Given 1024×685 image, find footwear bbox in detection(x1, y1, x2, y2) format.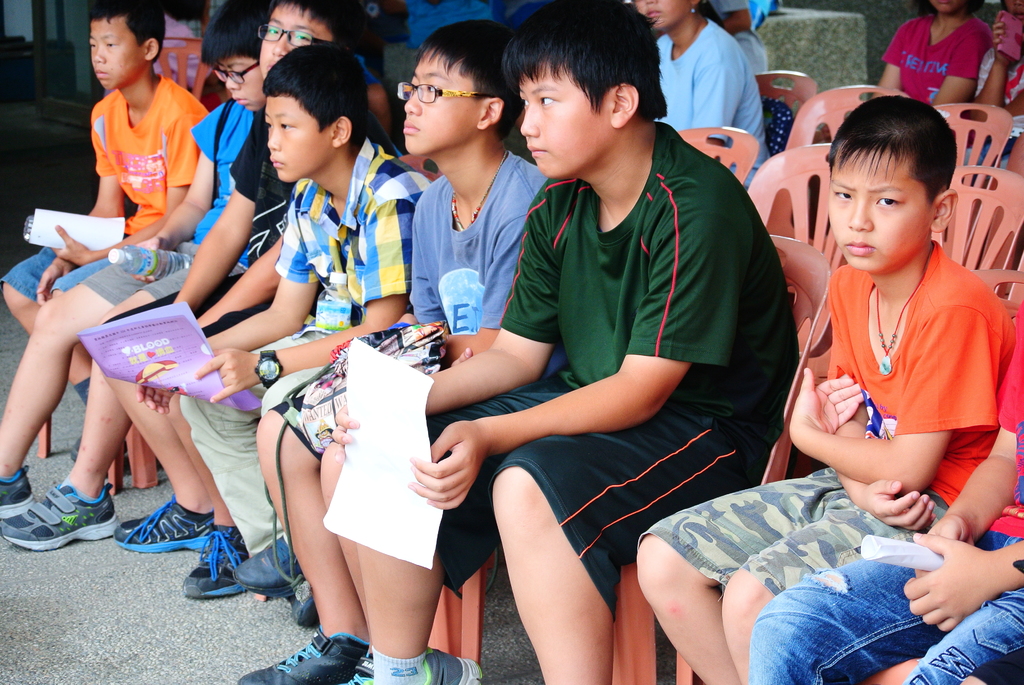
detection(289, 593, 319, 631).
